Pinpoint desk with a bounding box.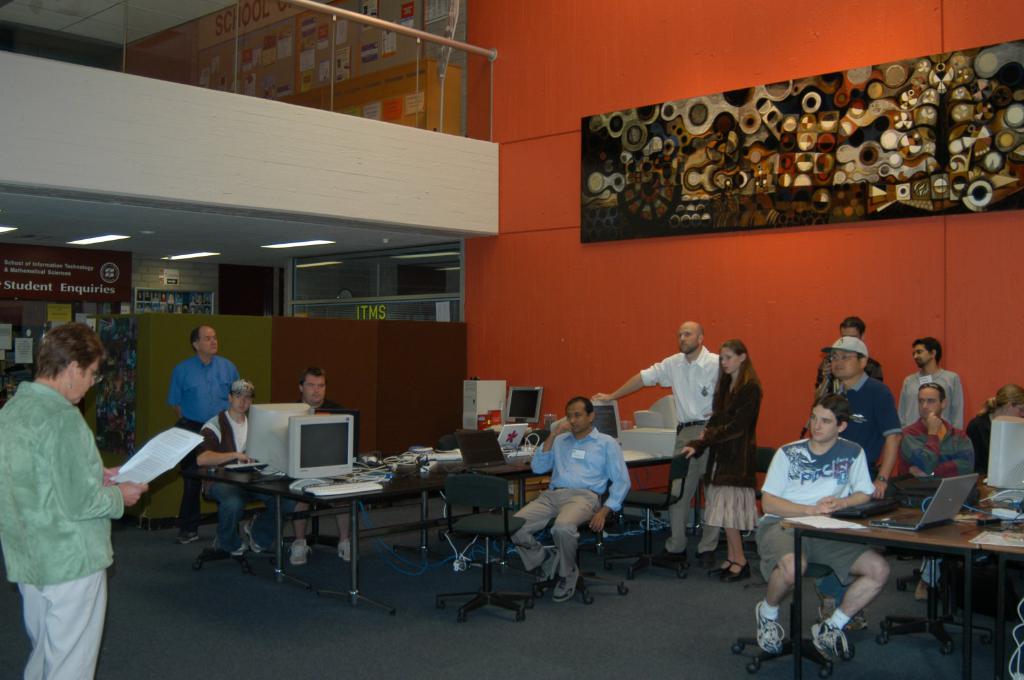
{"left": 781, "top": 483, "right": 1023, "bottom": 676}.
